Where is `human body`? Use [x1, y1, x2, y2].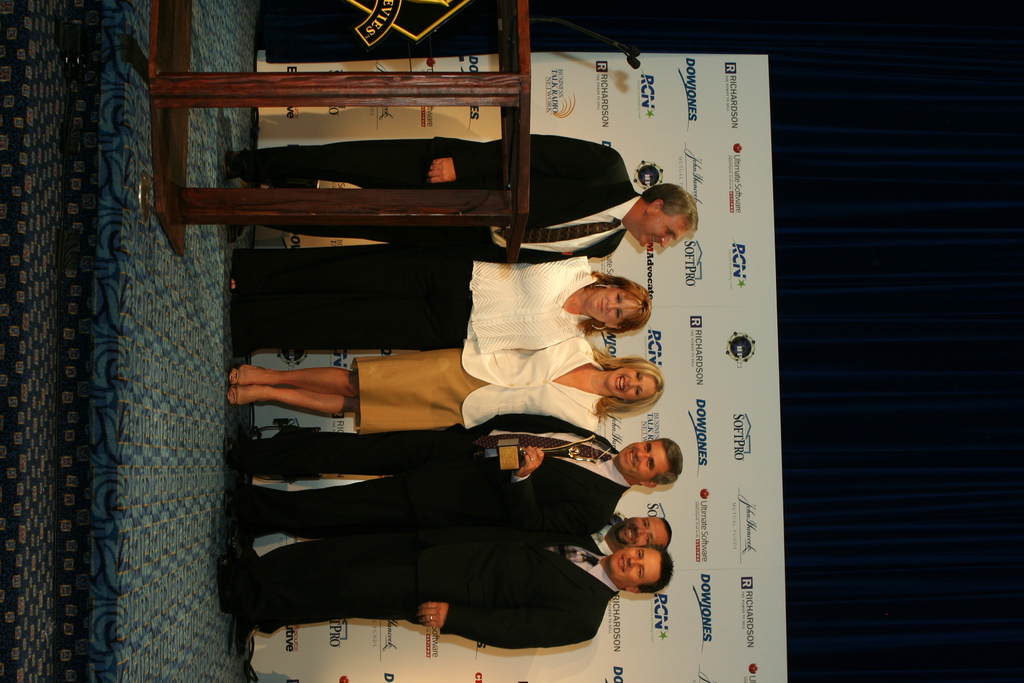
[230, 229, 652, 356].
